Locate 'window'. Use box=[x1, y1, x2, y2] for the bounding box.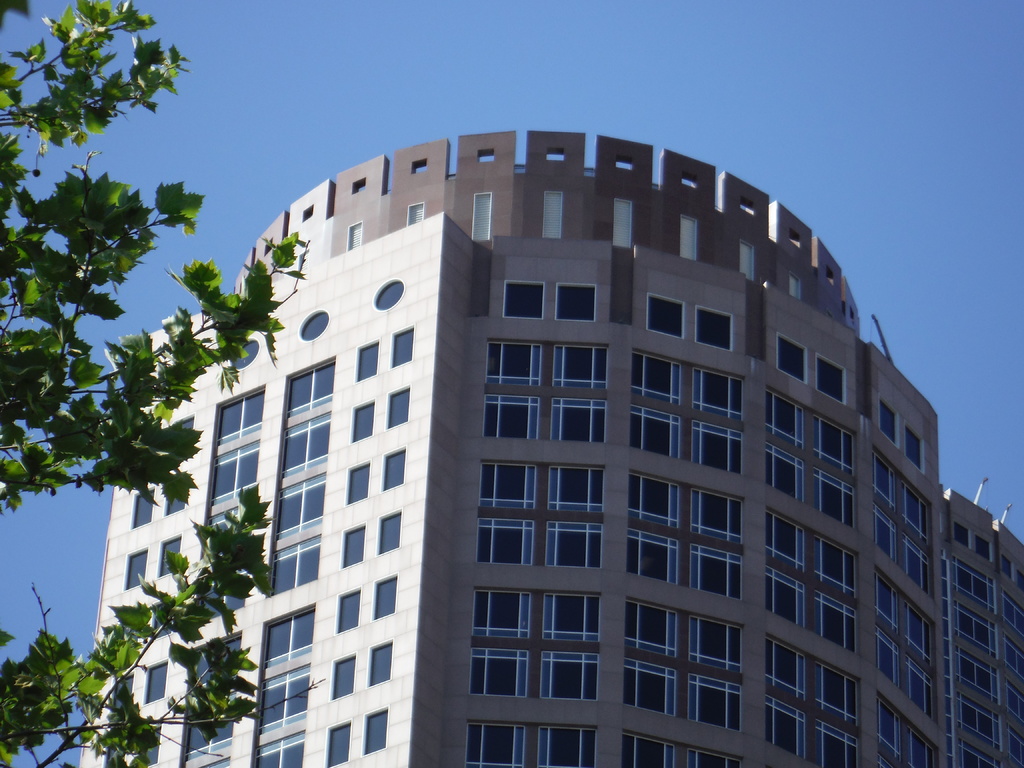
box=[551, 276, 601, 324].
